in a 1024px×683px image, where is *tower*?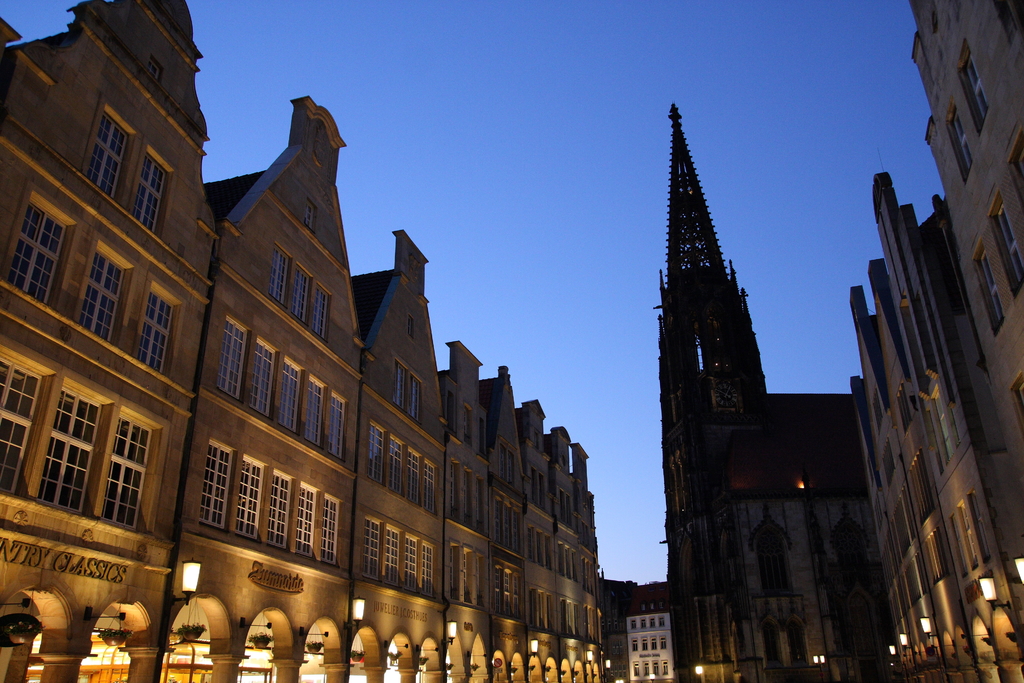
x1=667, y1=101, x2=895, y2=682.
